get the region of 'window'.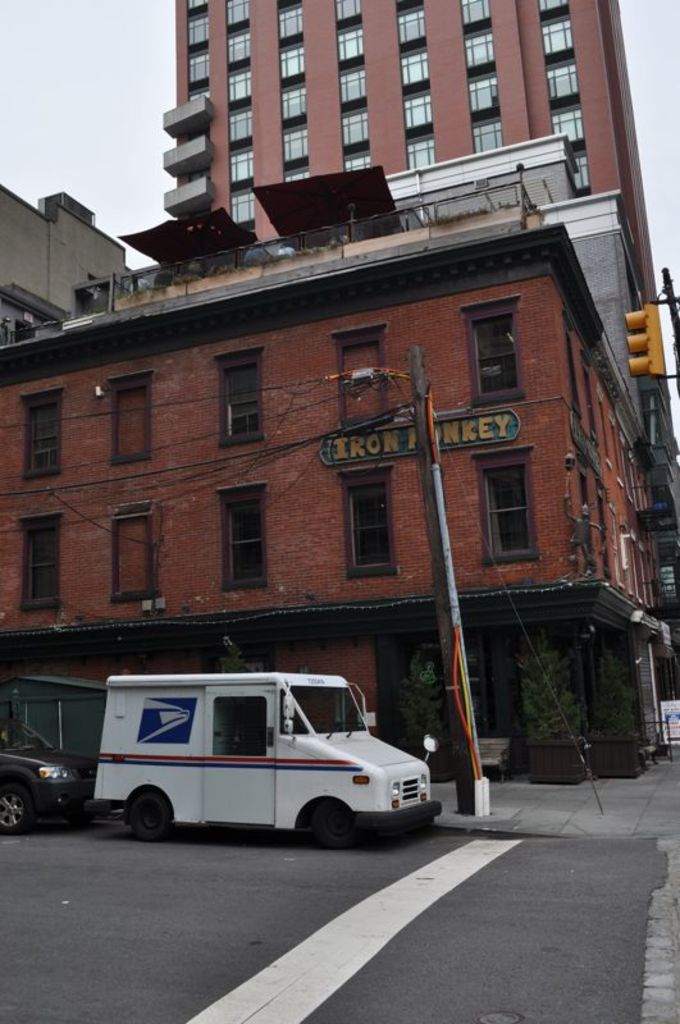
220 488 268 590.
